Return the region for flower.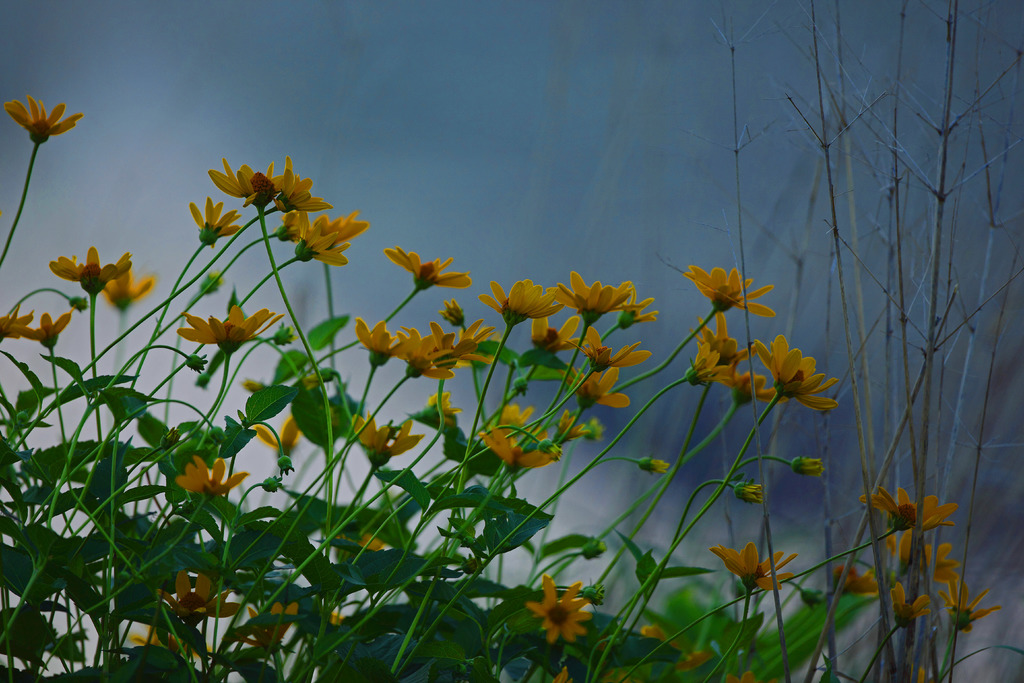
crop(758, 336, 840, 407).
